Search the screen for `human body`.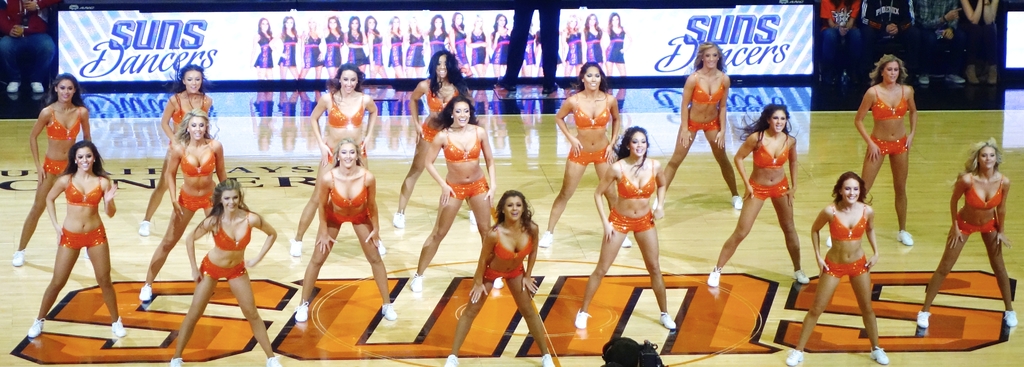
Found at x1=394, y1=46, x2=471, y2=221.
